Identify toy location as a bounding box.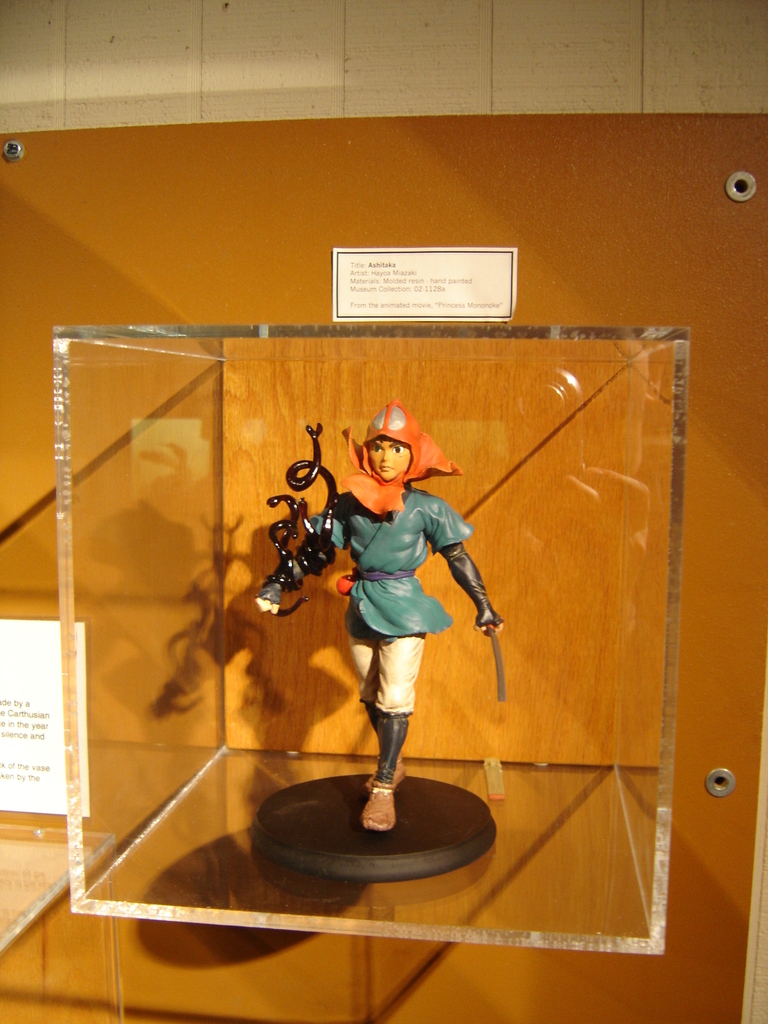
region(251, 404, 510, 830).
